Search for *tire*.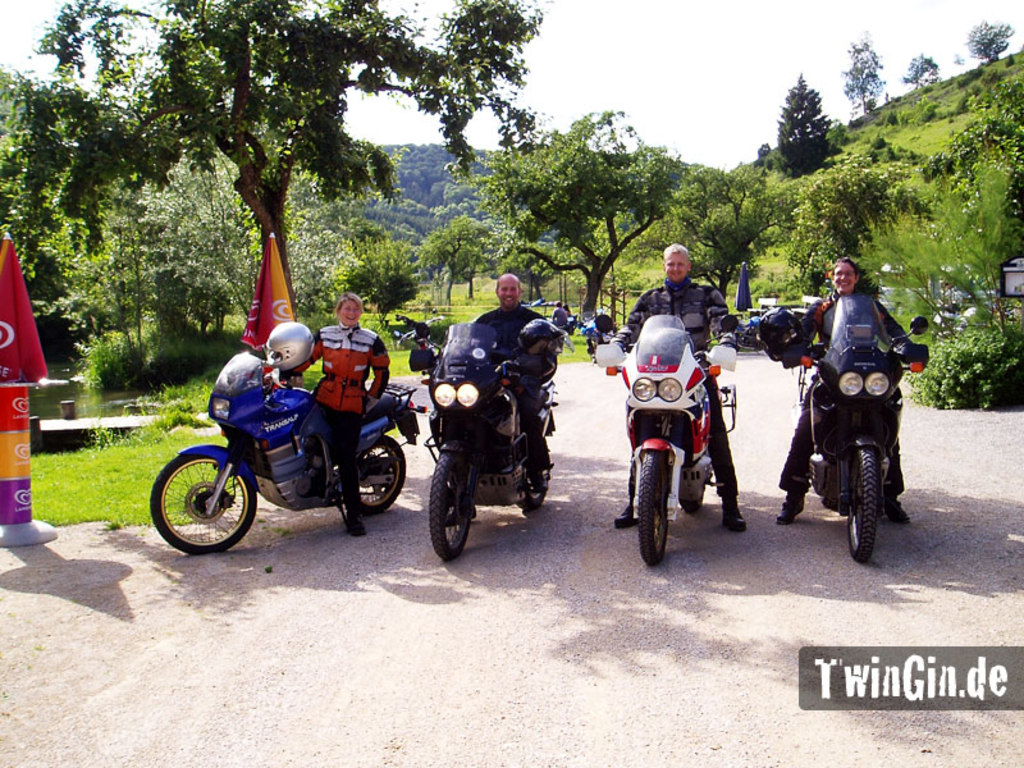
Found at 515,444,552,509.
